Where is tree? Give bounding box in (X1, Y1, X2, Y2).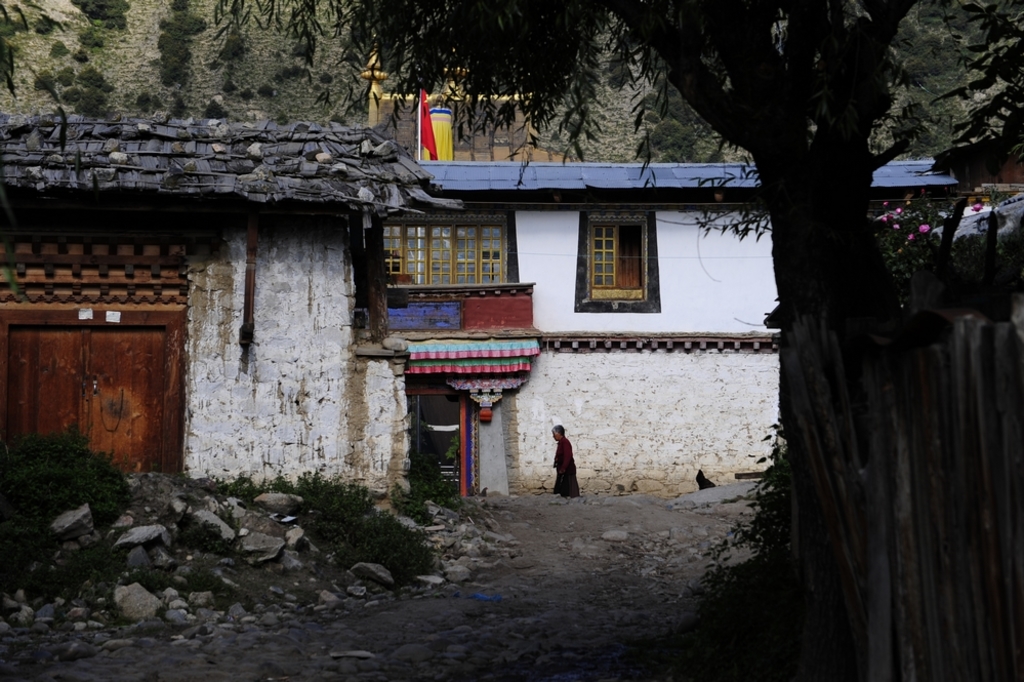
(222, 0, 1023, 681).
